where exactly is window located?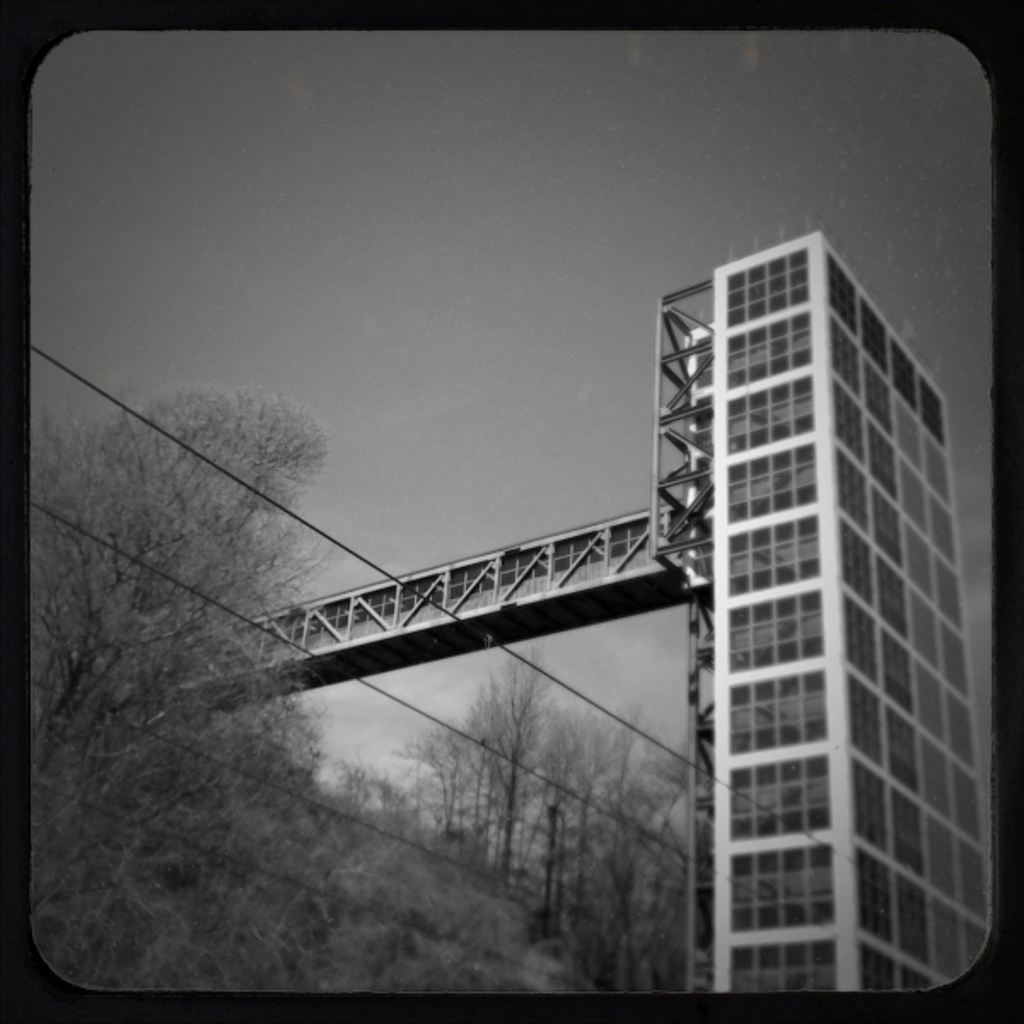
Its bounding box is 833:253:990:986.
